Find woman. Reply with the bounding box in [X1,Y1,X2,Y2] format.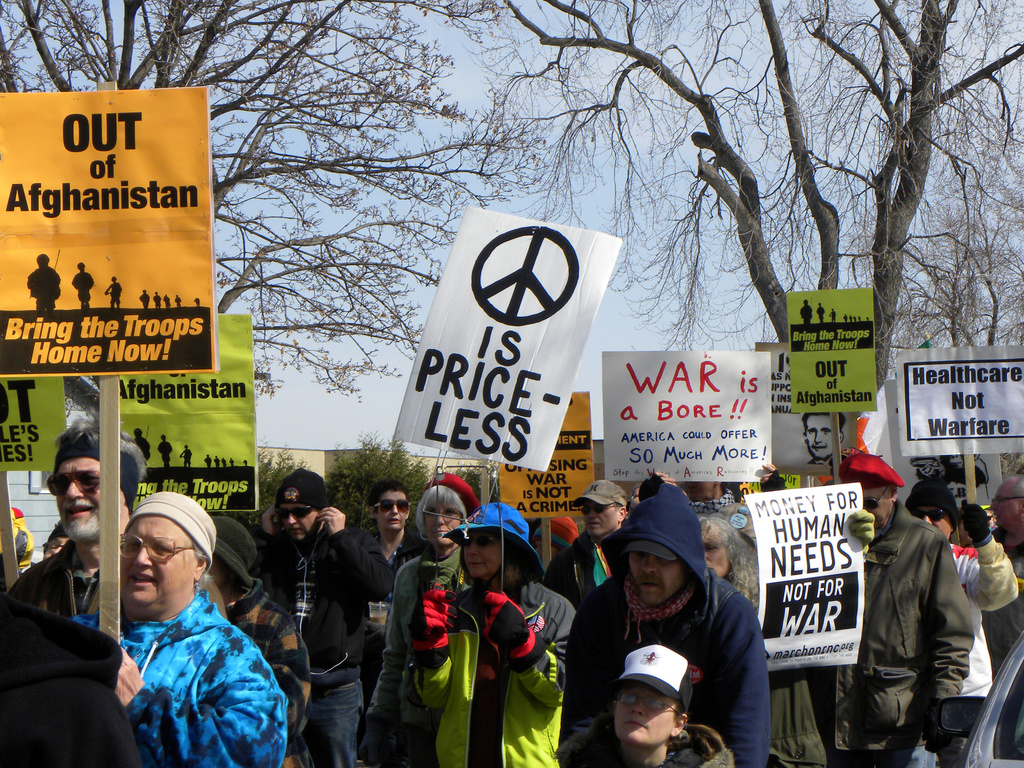
[403,495,574,767].
